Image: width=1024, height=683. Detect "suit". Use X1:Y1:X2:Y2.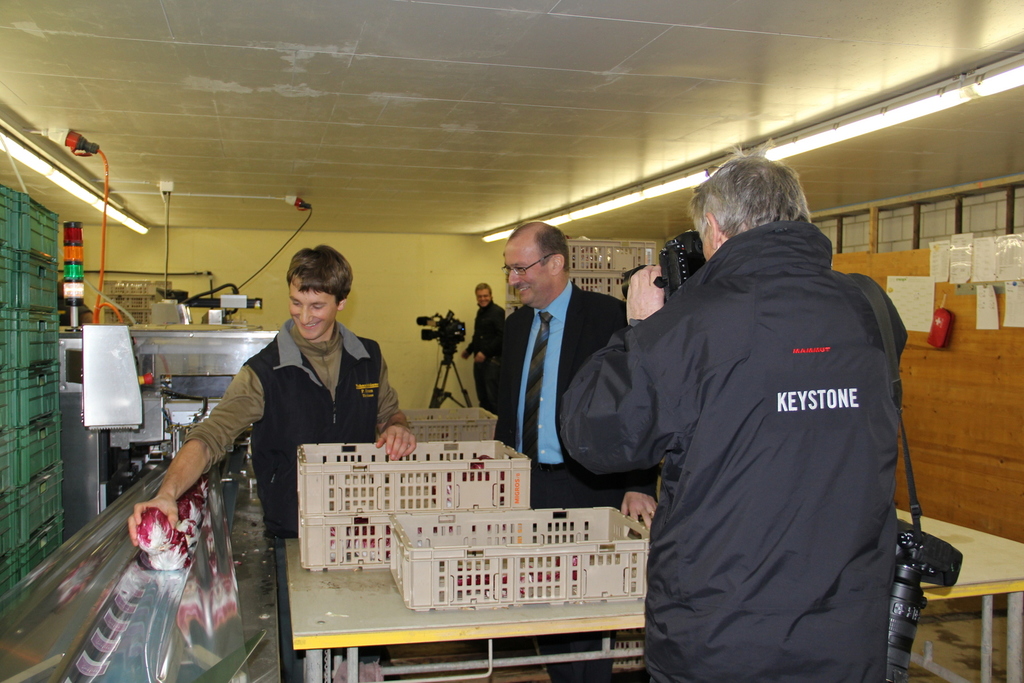
495:283:656:682.
